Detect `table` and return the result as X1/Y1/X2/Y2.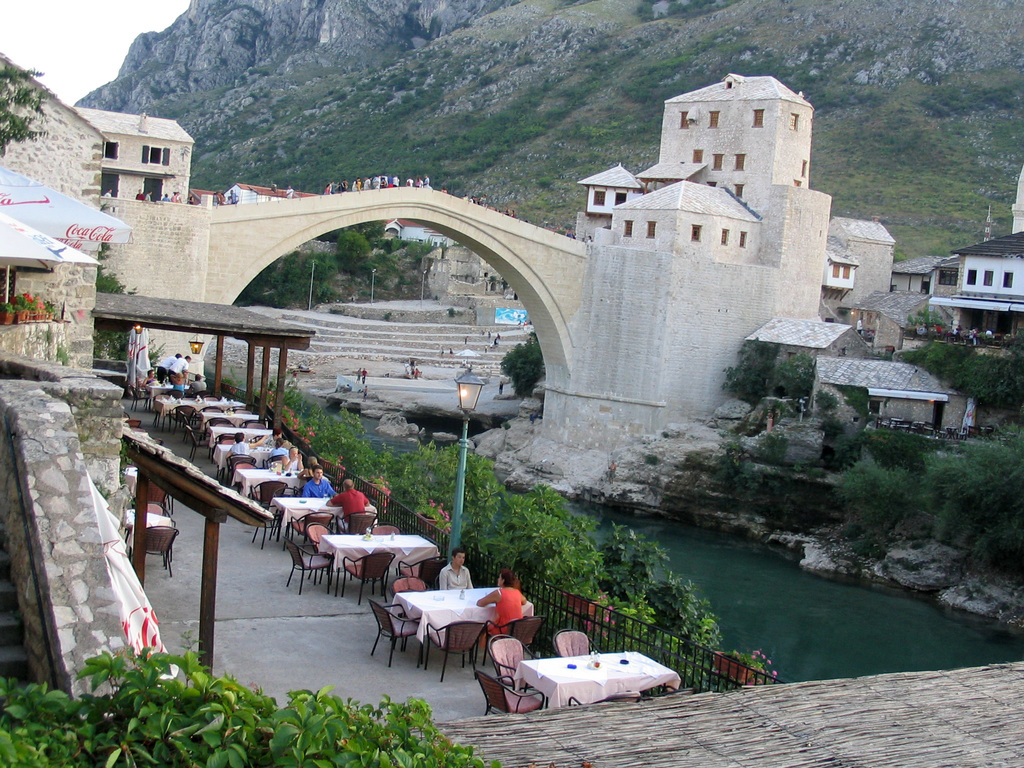
514/637/684/709.
